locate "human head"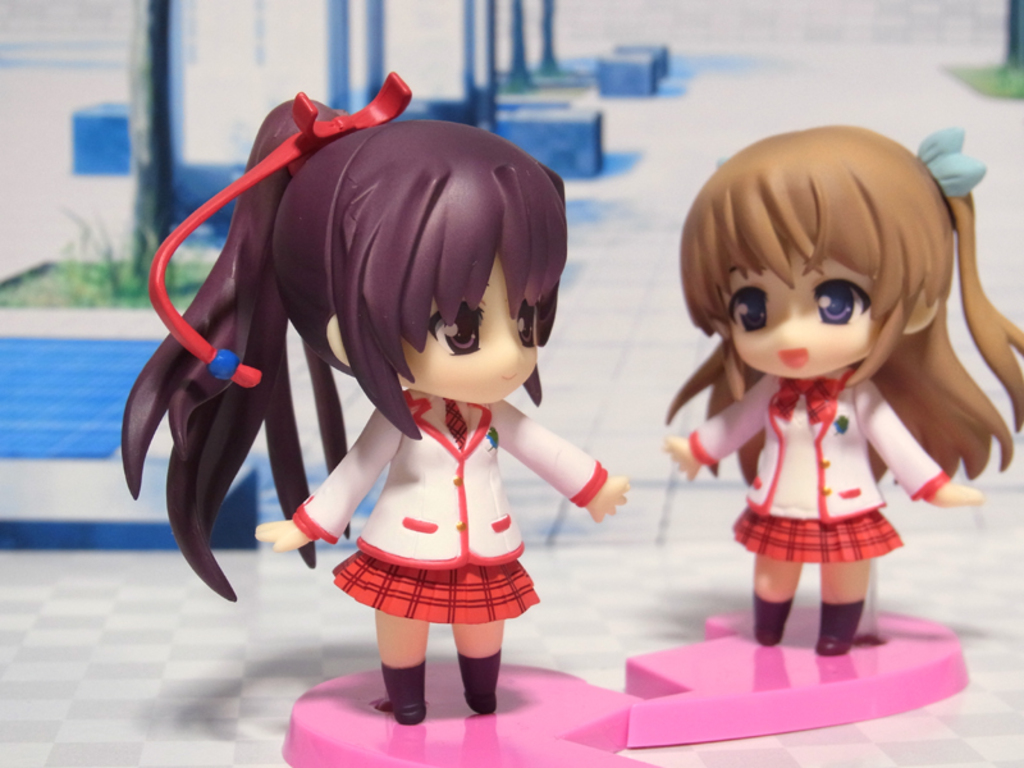
x1=687 y1=129 x2=943 y2=417
